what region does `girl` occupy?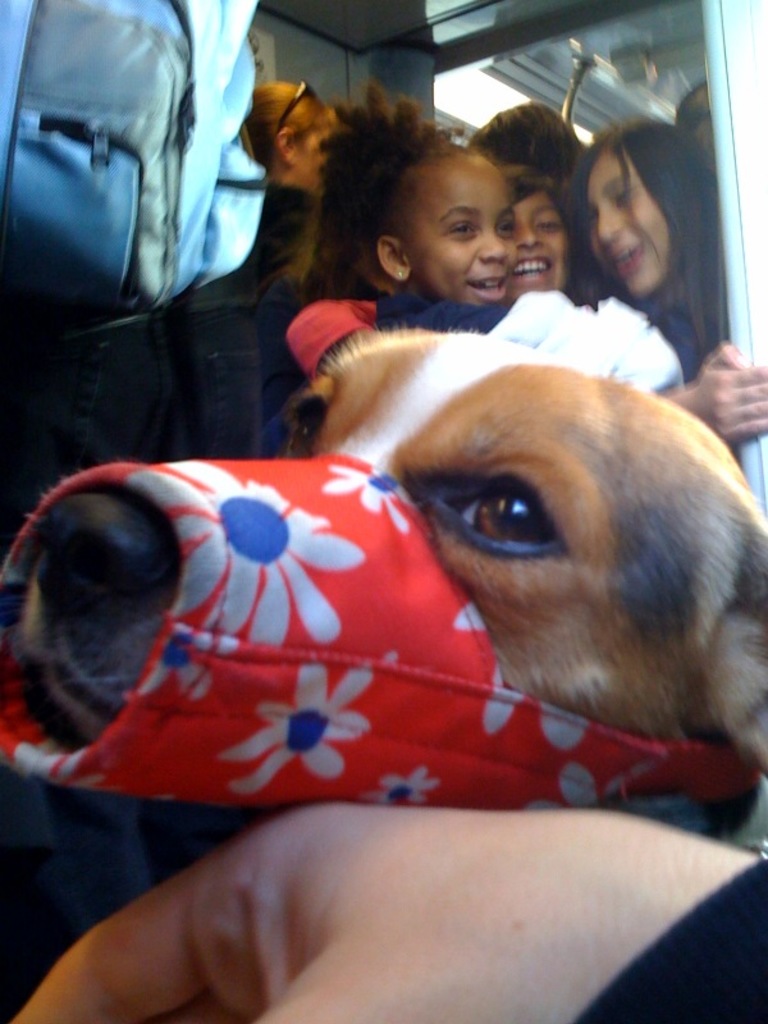
box=[486, 152, 598, 314].
